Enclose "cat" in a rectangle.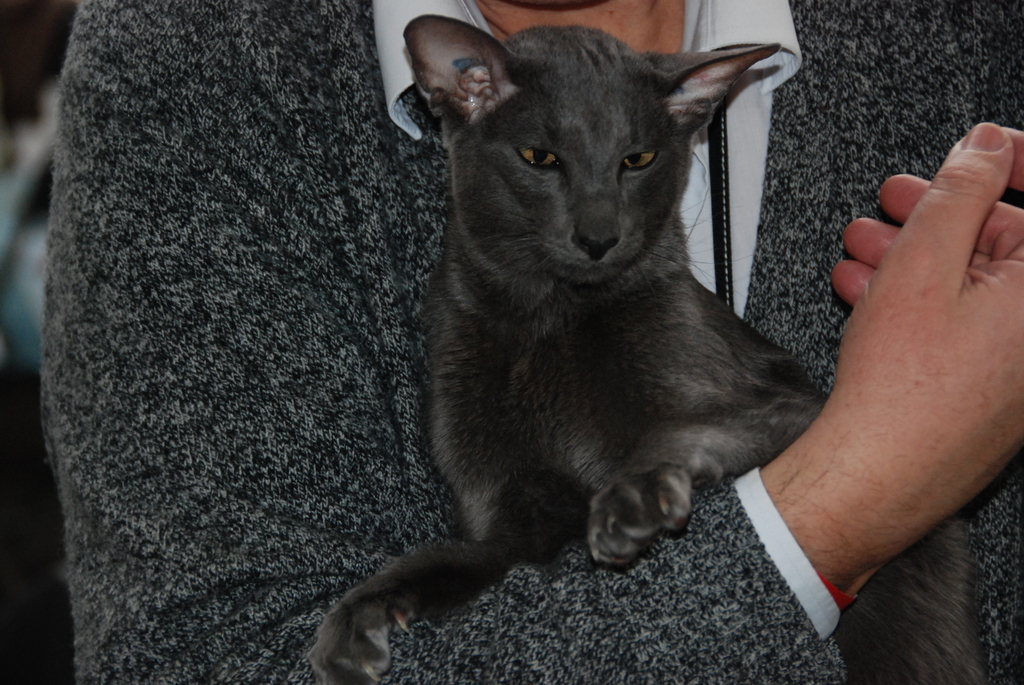
x1=304, y1=8, x2=989, y2=684.
